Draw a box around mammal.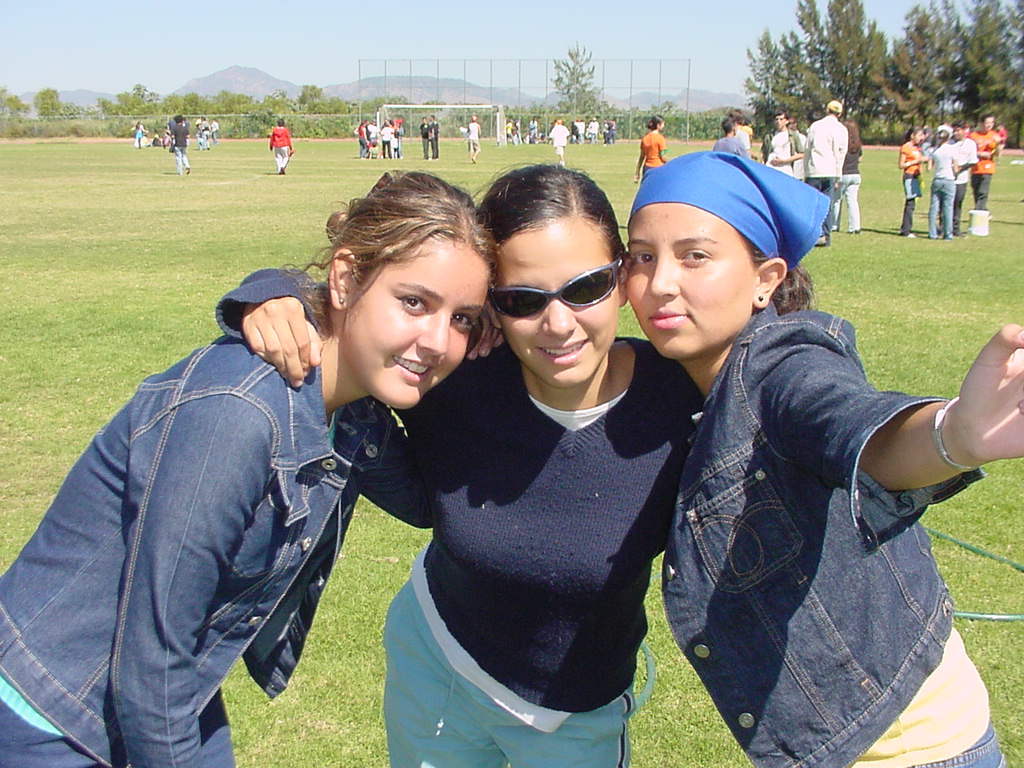
pyautogui.locateOnScreen(466, 119, 481, 161).
